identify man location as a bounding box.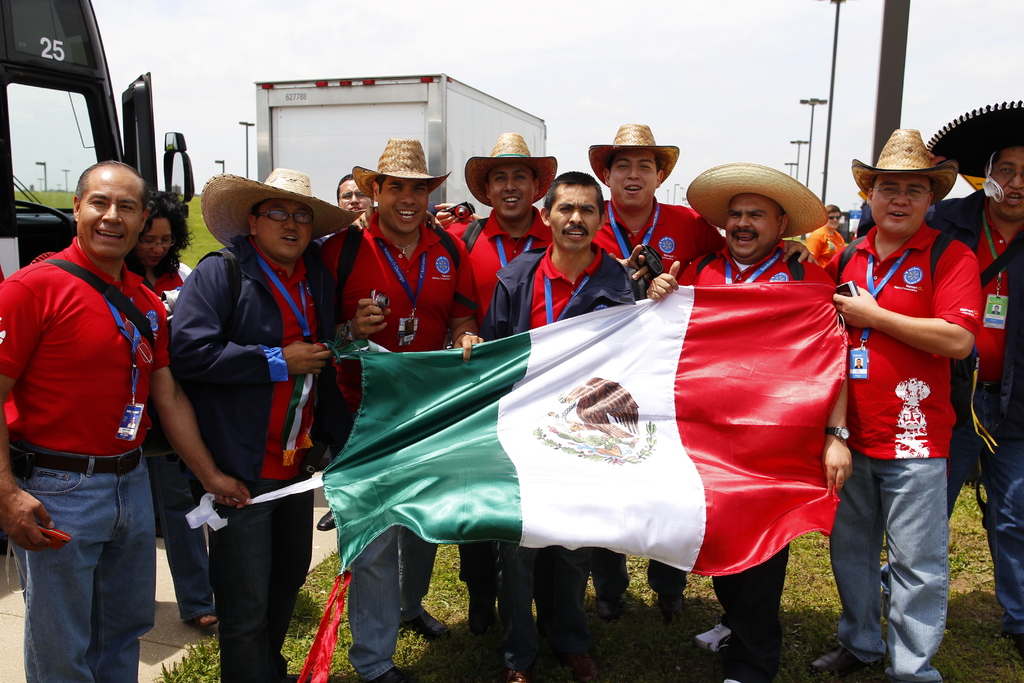
rect(317, 139, 492, 682).
